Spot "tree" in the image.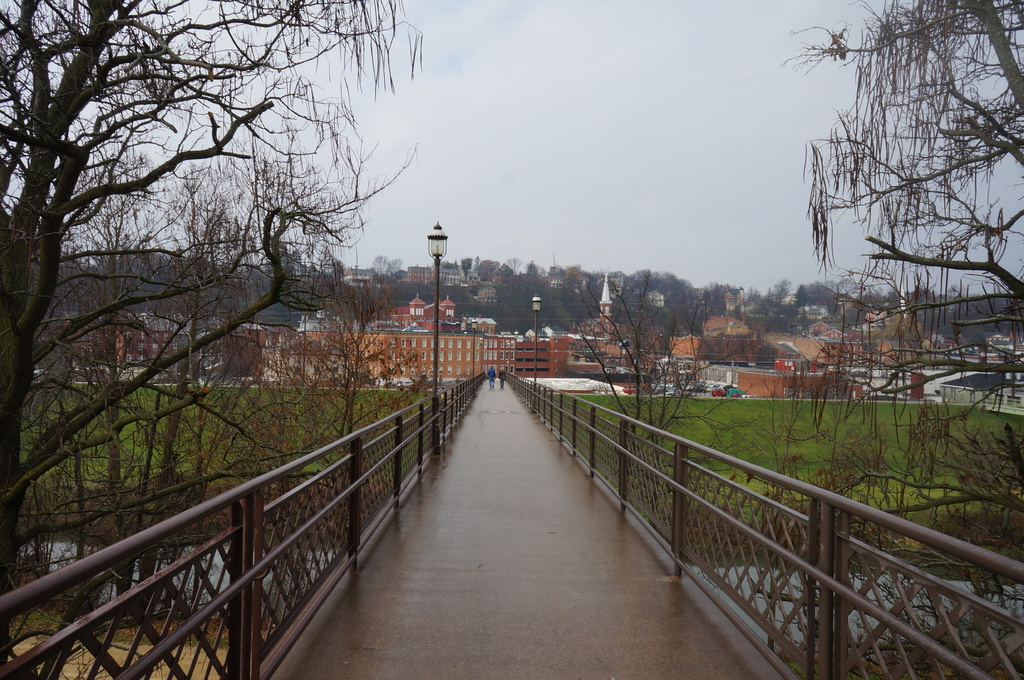
"tree" found at 591 271 764 478.
